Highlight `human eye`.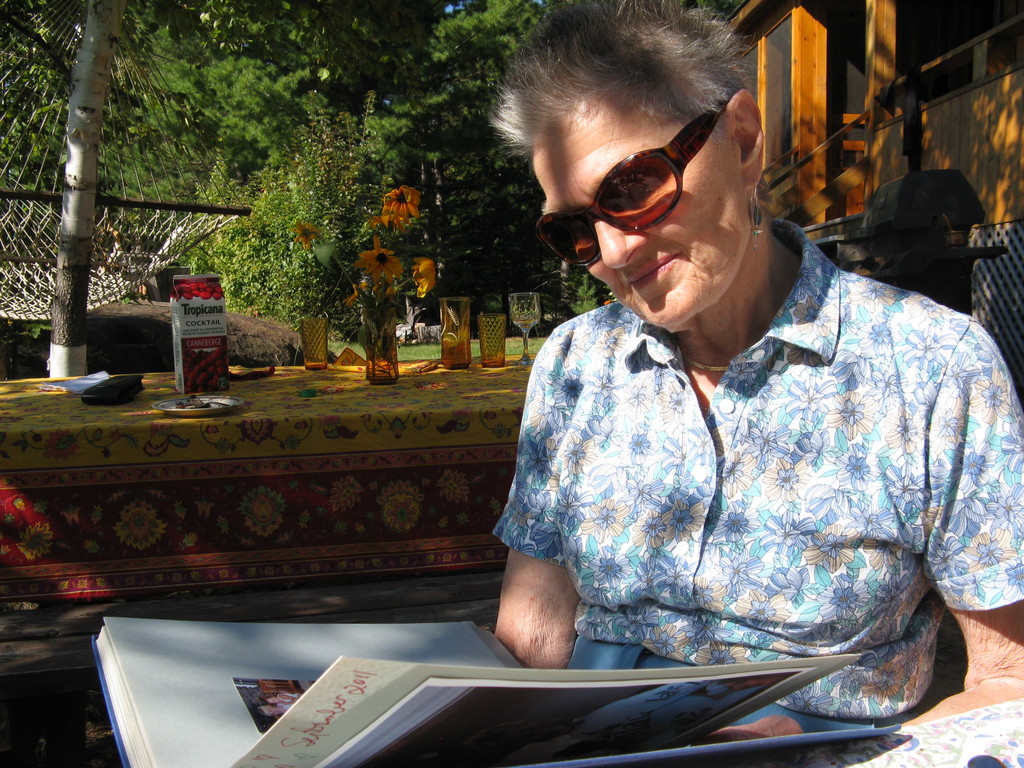
Highlighted region: crop(614, 168, 655, 202).
